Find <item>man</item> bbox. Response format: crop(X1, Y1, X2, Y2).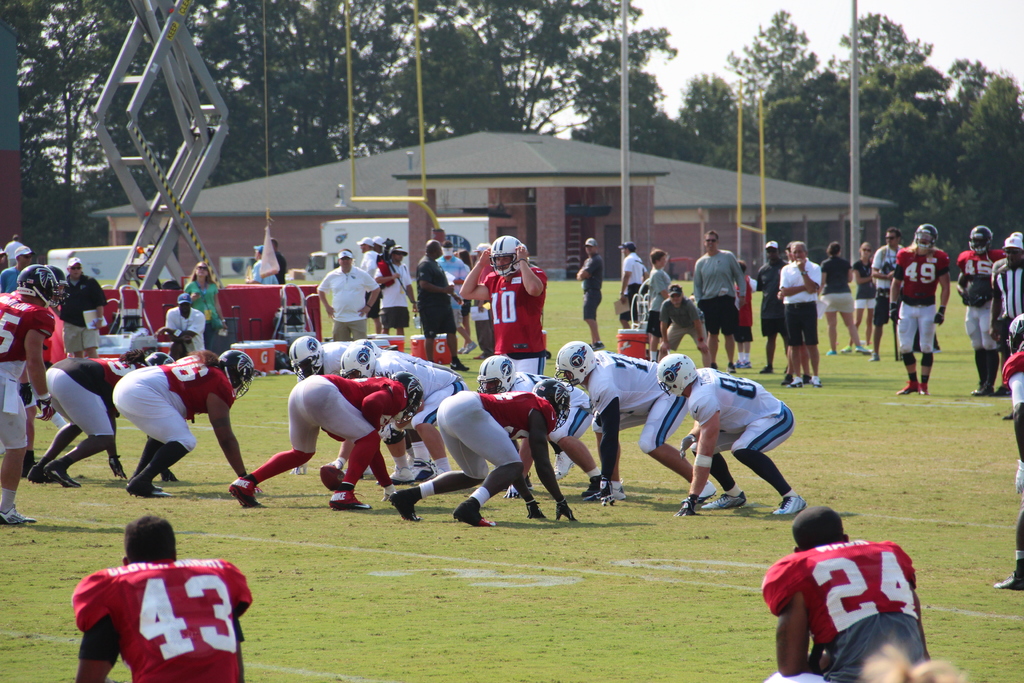
crop(152, 285, 212, 355).
